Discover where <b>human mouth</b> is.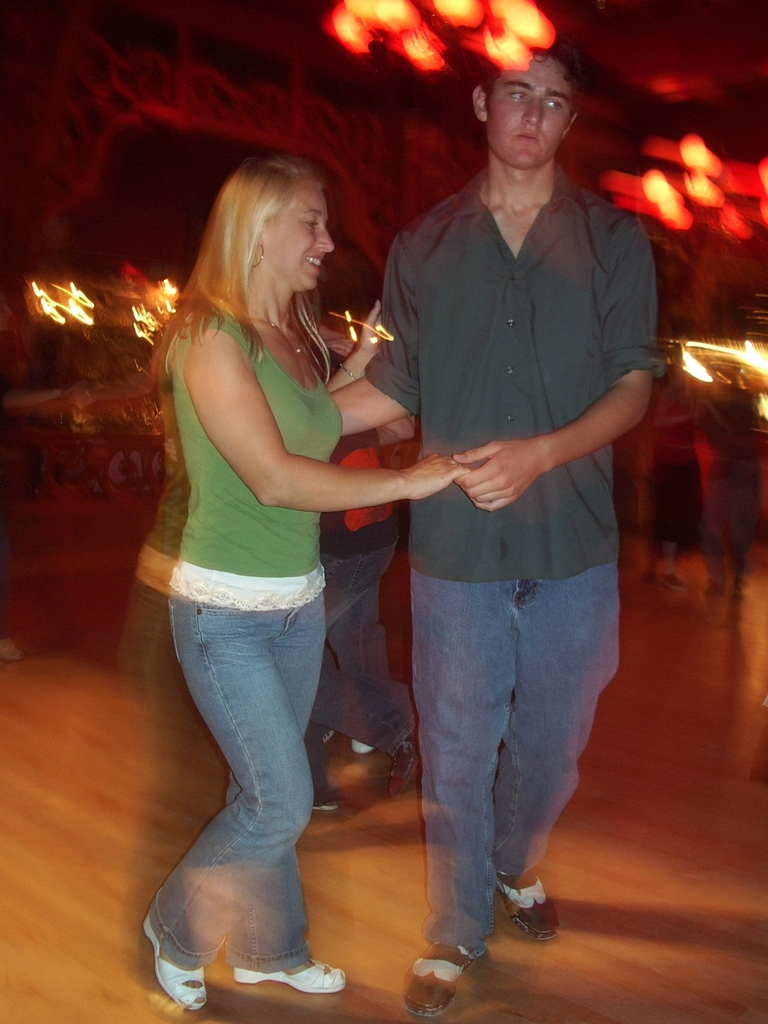
Discovered at select_region(303, 252, 327, 271).
